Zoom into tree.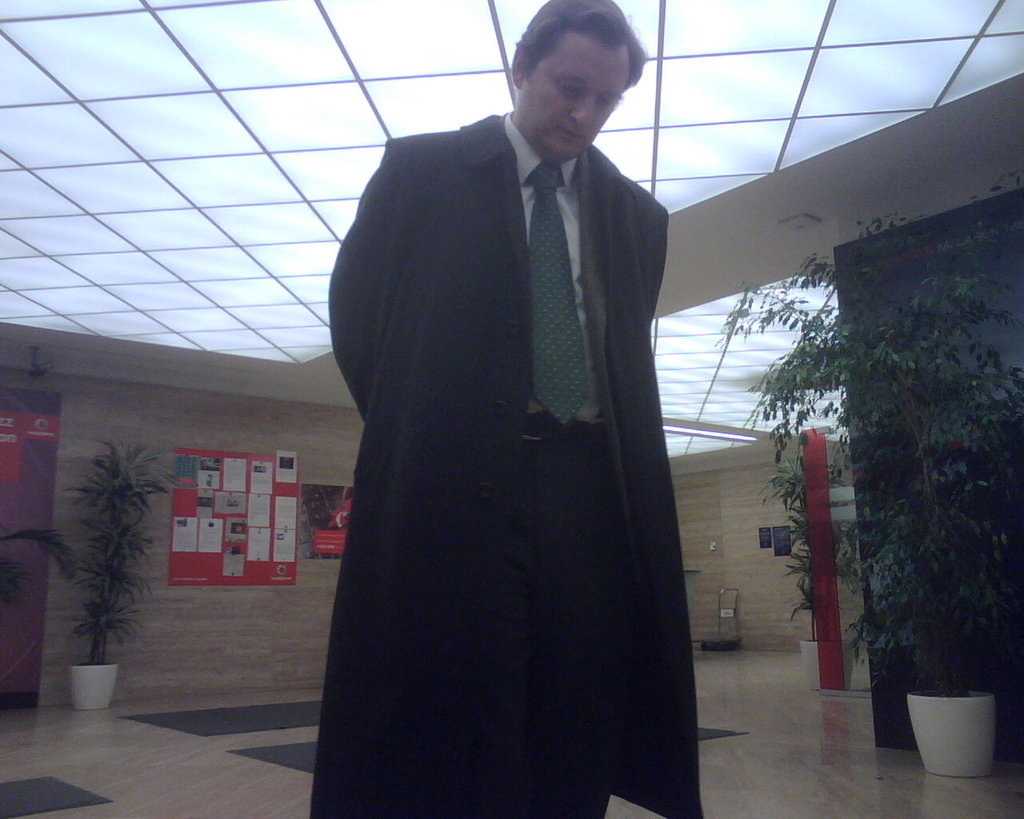
Zoom target: region(0, 525, 75, 595).
